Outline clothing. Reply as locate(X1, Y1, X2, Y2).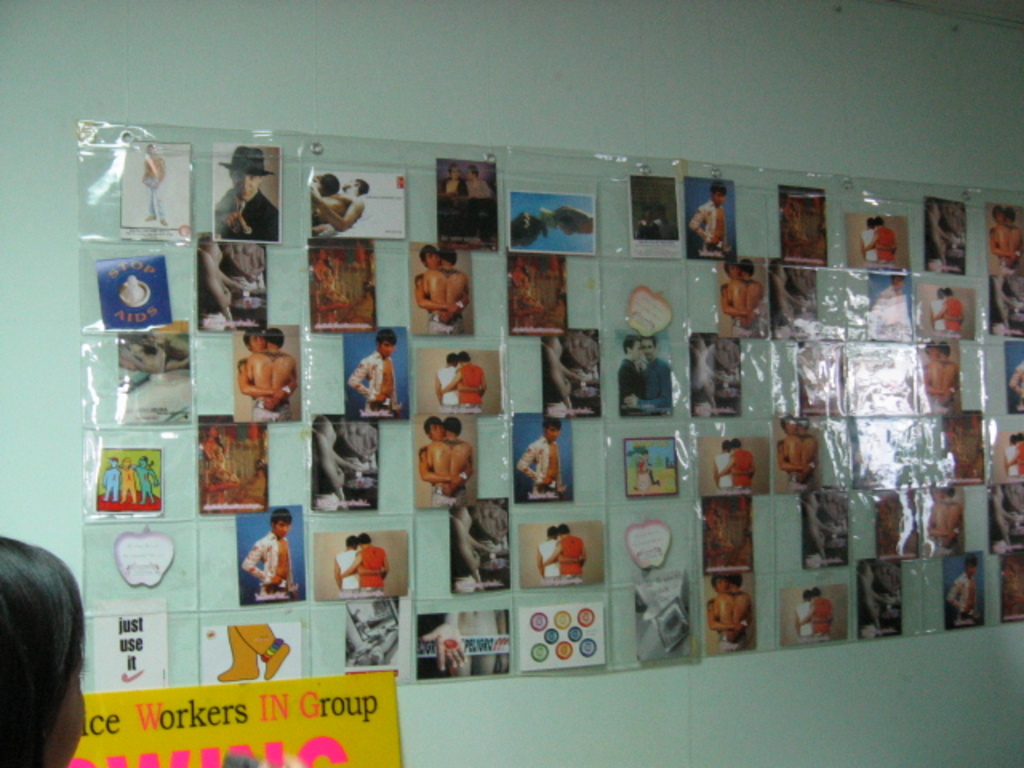
locate(944, 573, 976, 627).
